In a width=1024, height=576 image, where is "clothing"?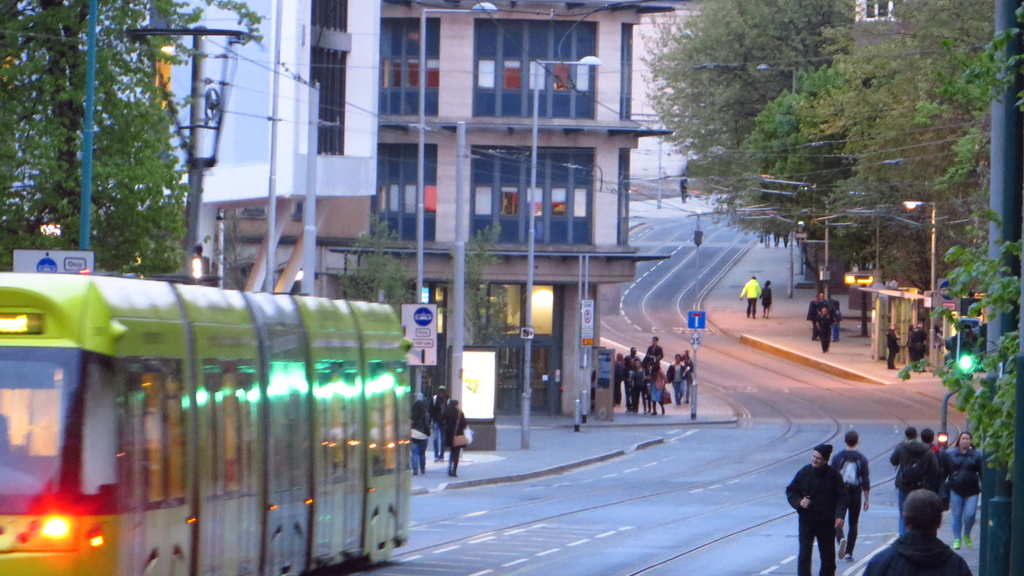
(x1=739, y1=279, x2=765, y2=312).
